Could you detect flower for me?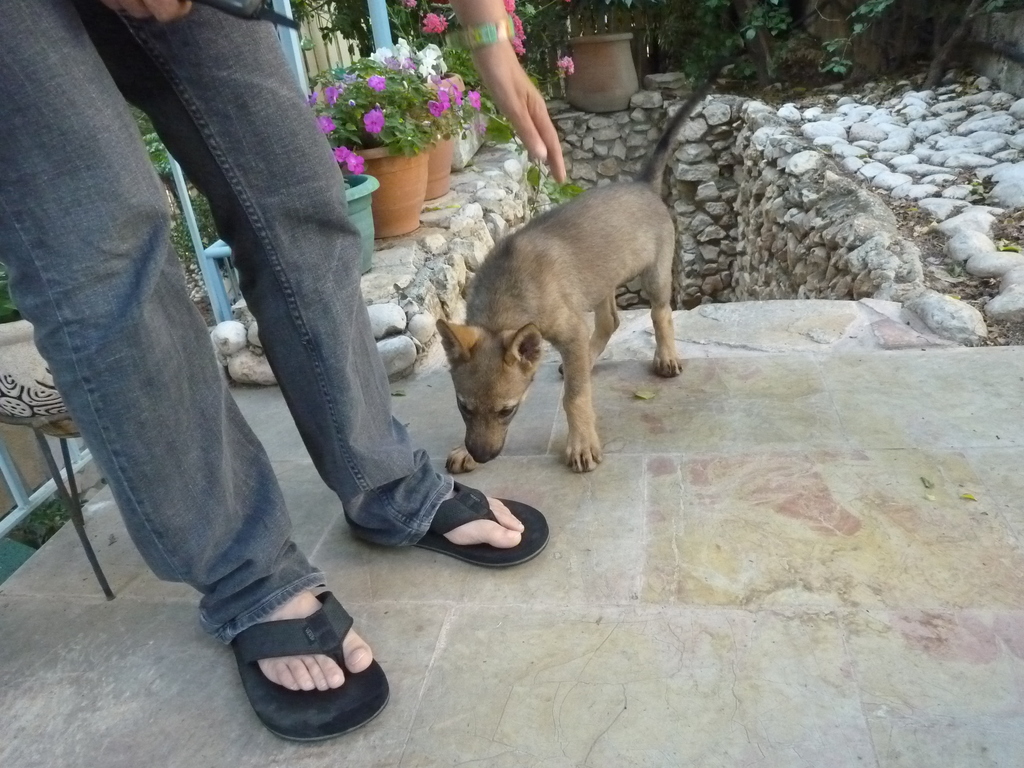
Detection result: pyautogui.locateOnScreen(370, 76, 387, 91).
